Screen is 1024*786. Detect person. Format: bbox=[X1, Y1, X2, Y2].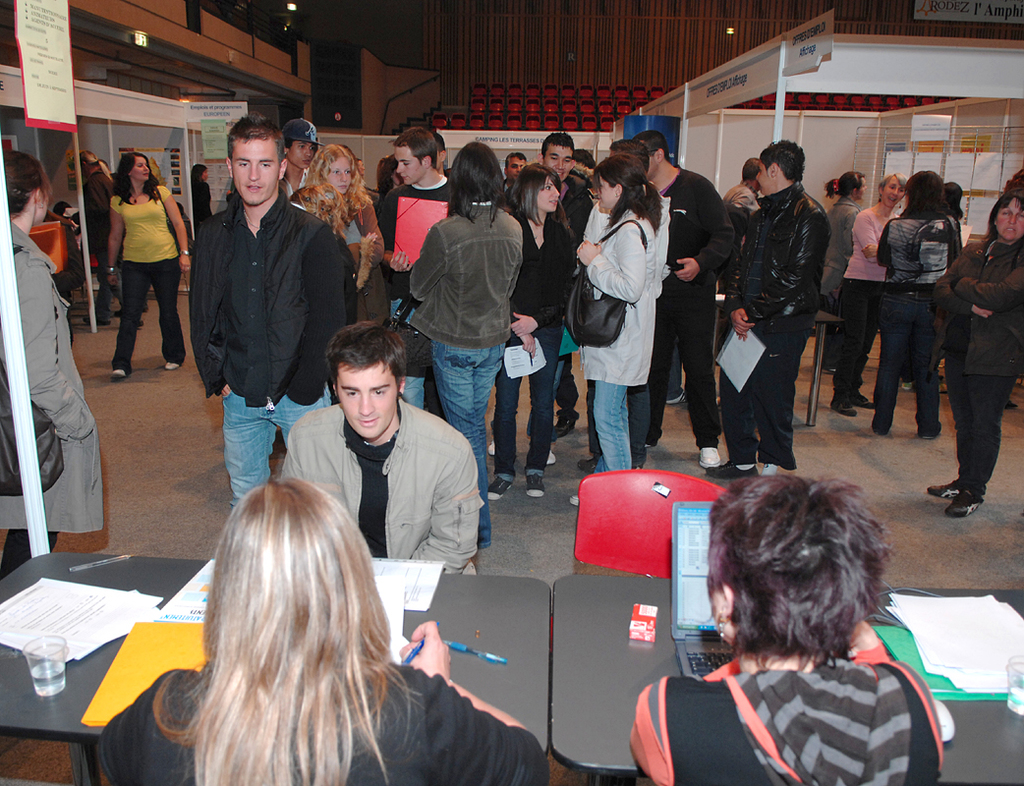
bbox=[276, 323, 486, 575].
